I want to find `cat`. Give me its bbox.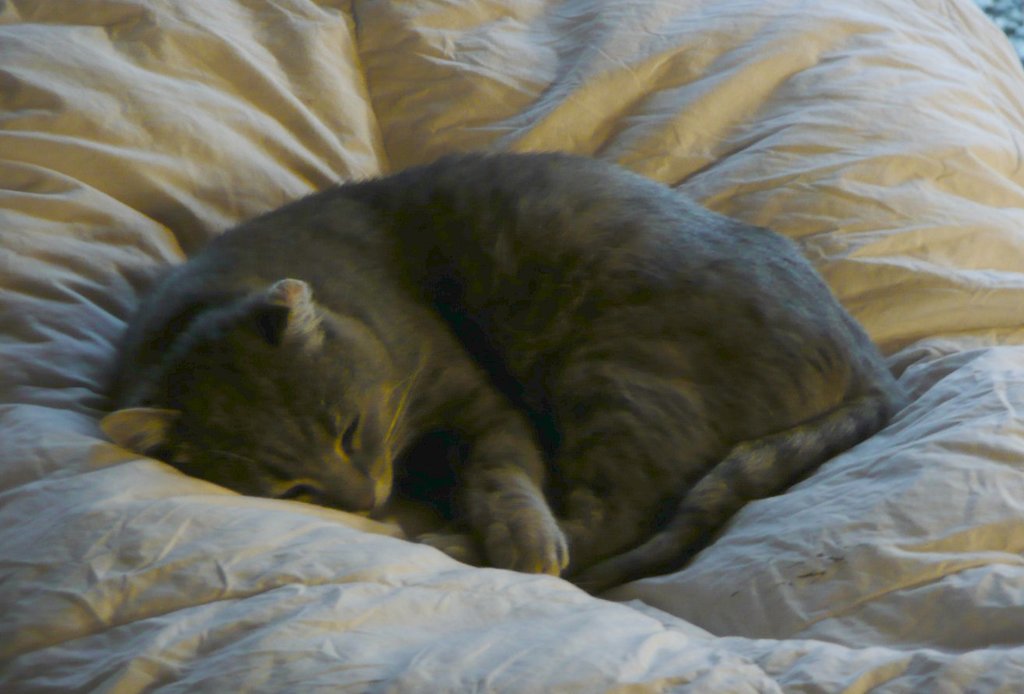
locate(102, 148, 909, 594).
